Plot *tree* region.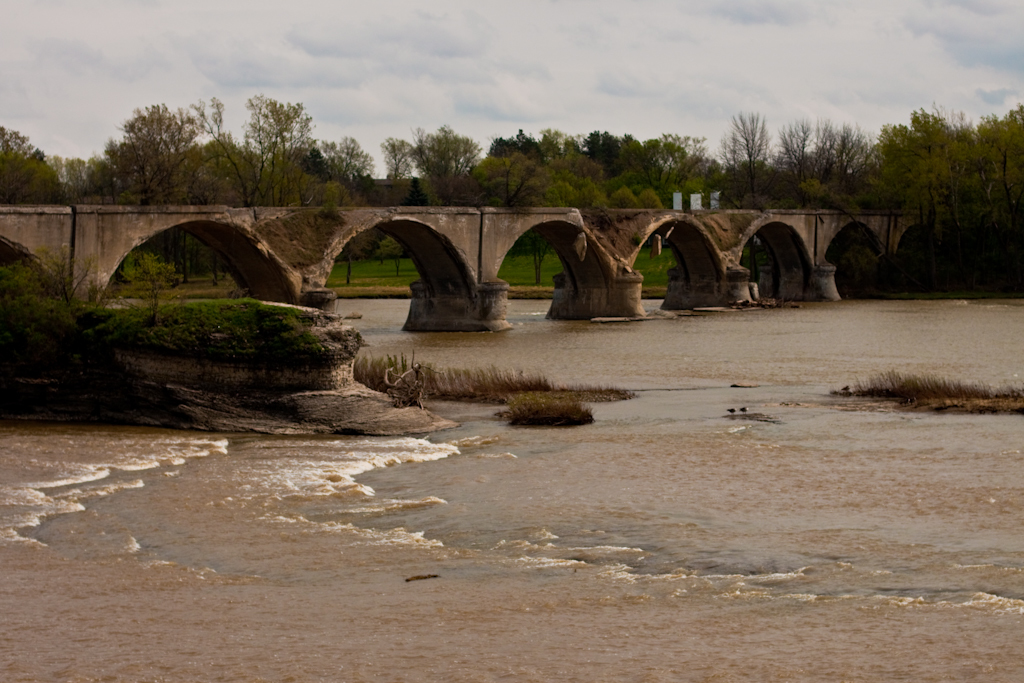
Plotted at bbox(0, 120, 62, 207).
